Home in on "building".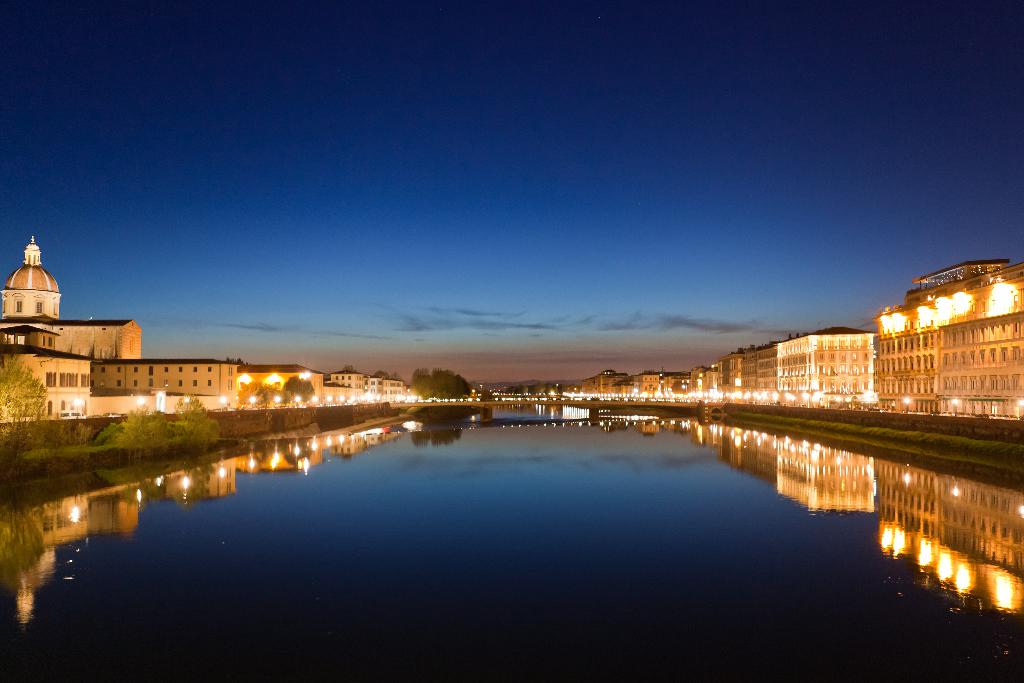
Homed in at 780/325/879/398.
